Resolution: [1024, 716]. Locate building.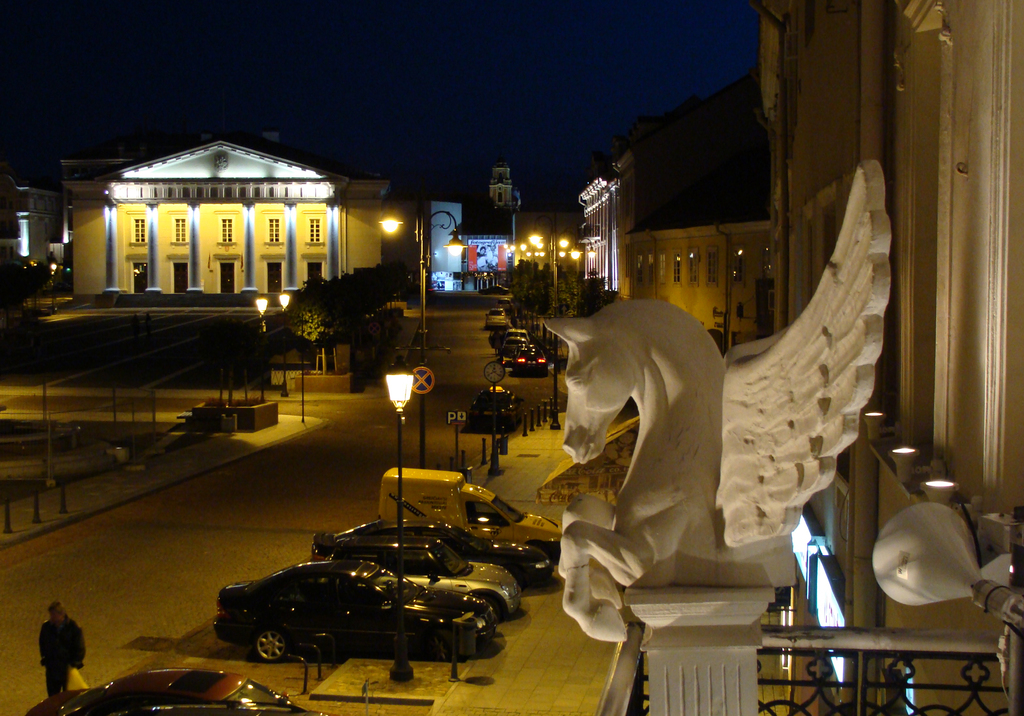
locate(576, 144, 778, 358).
